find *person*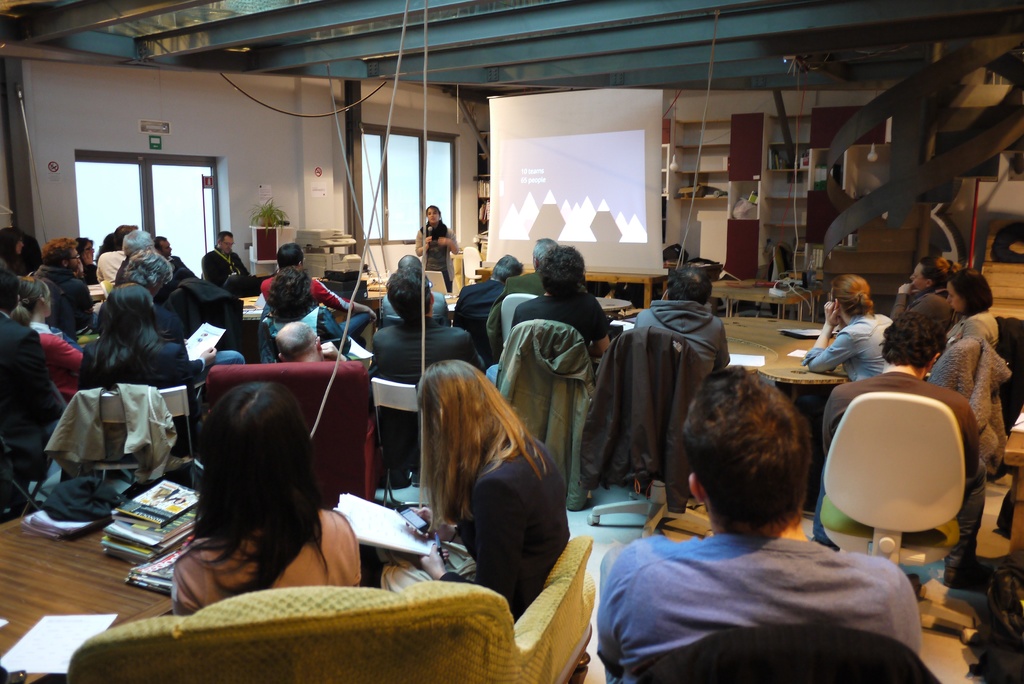
635/267/733/382
